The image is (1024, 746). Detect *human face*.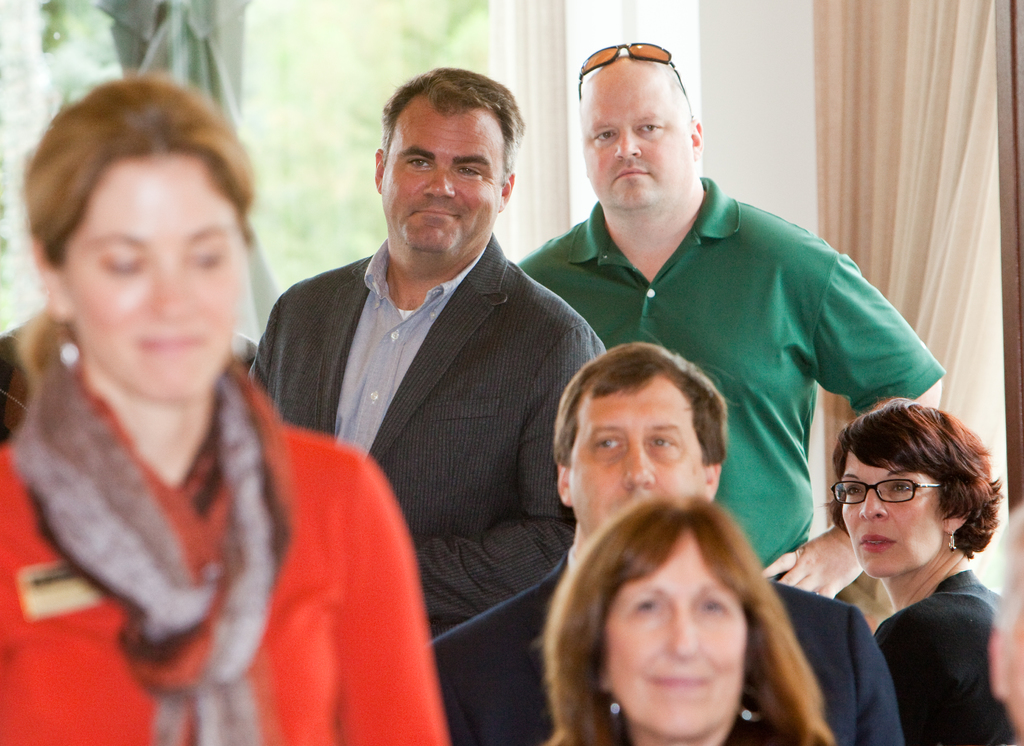
Detection: 70:155:252:404.
